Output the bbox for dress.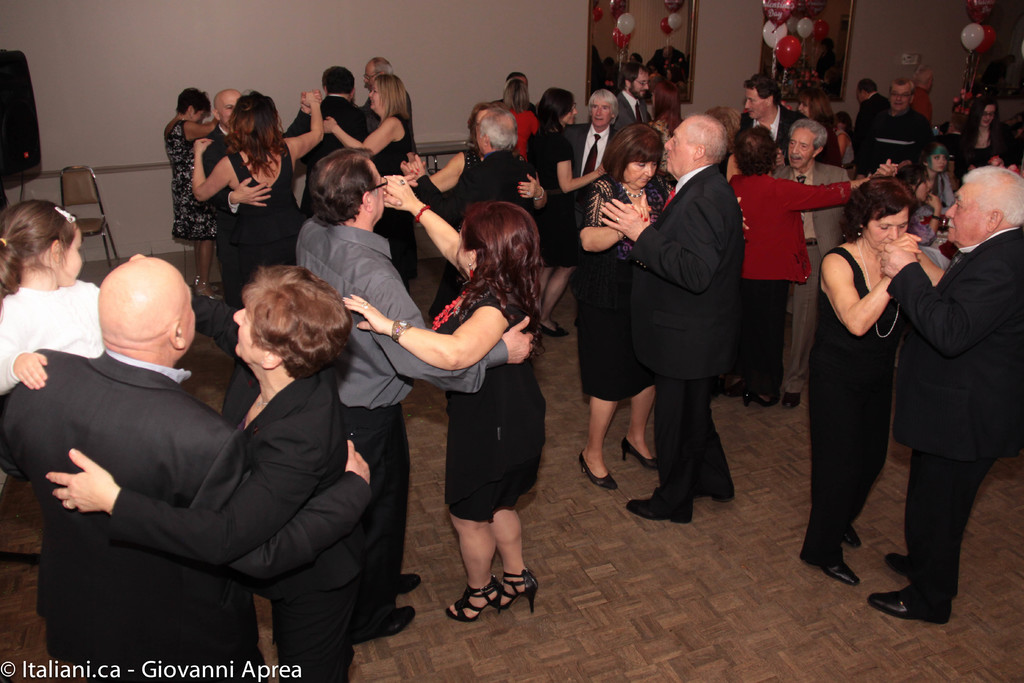
l=808, t=251, r=910, b=564.
